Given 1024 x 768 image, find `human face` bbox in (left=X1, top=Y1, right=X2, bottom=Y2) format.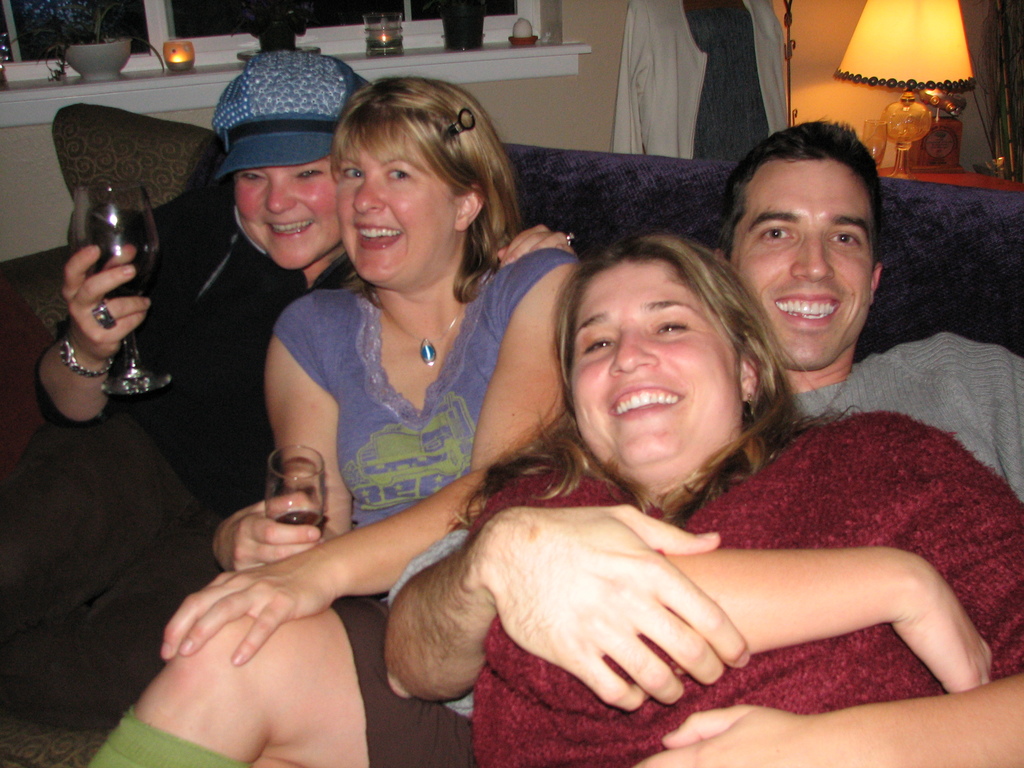
(left=573, top=264, right=741, bottom=467).
